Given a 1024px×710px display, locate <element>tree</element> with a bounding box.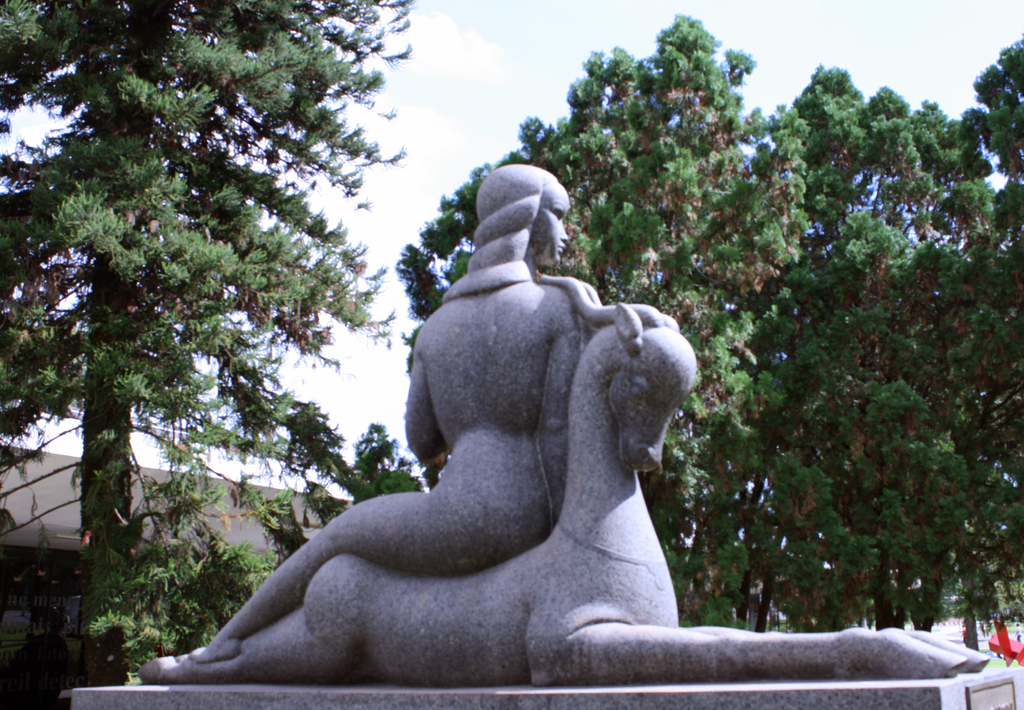
Located: (x1=0, y1=0, x2=406, y2=692).
